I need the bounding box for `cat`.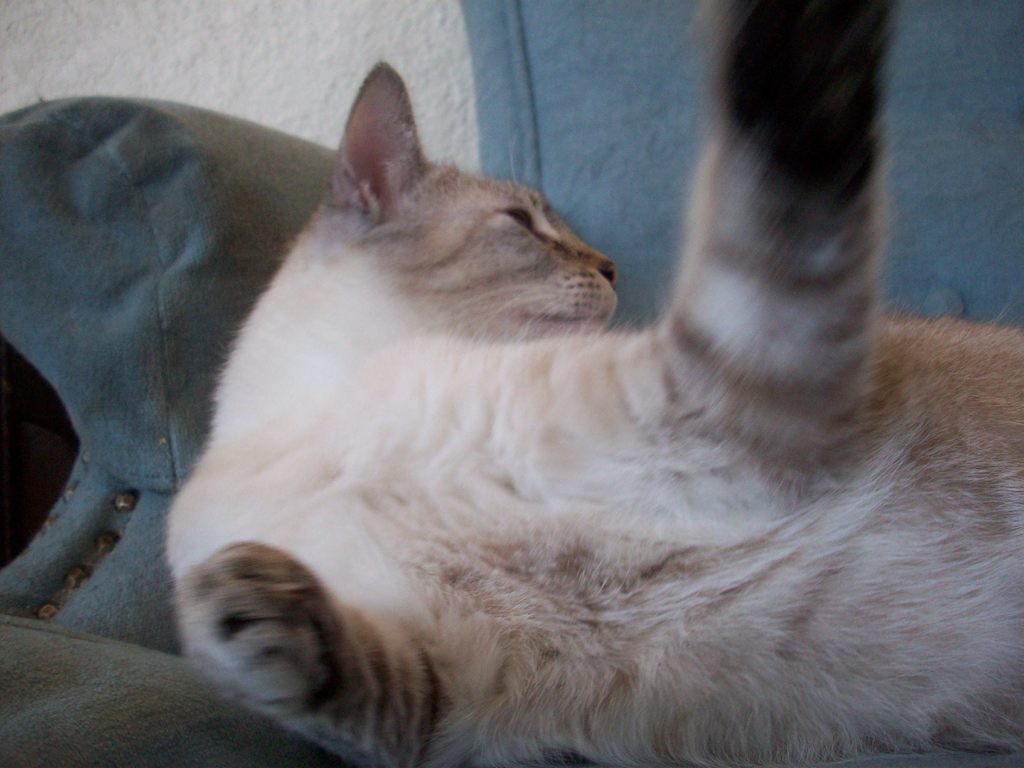
Here it is: 161, 0, 1023, 767.
